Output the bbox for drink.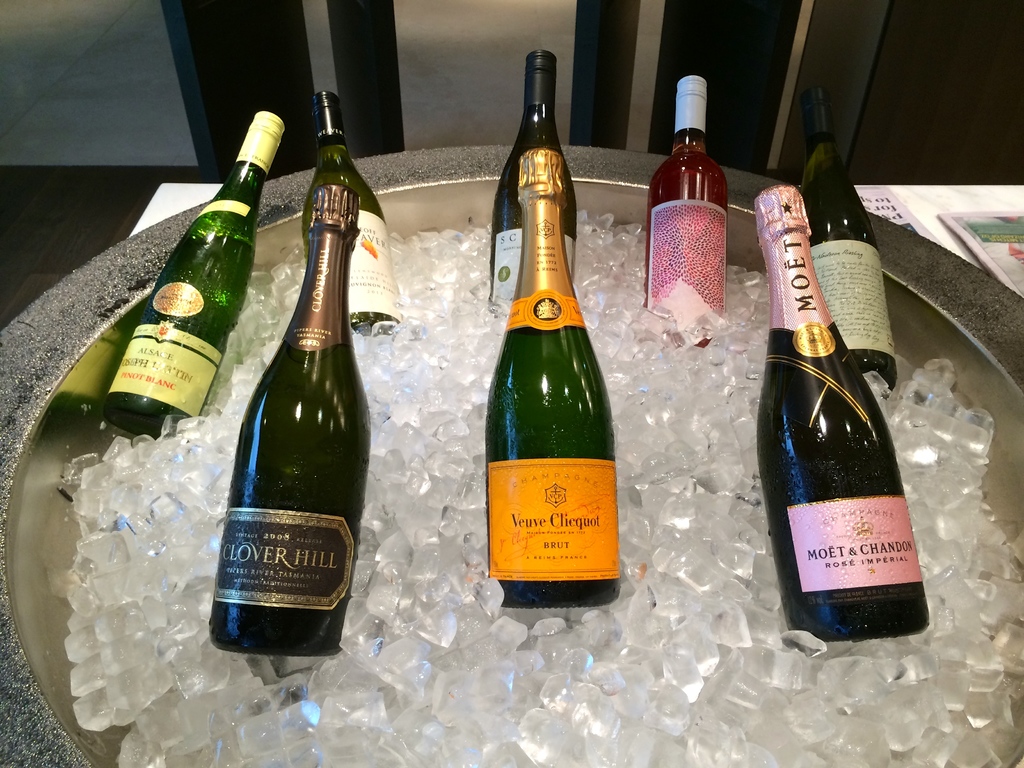
x1=491, y1=47, x2=582, y2=301.
